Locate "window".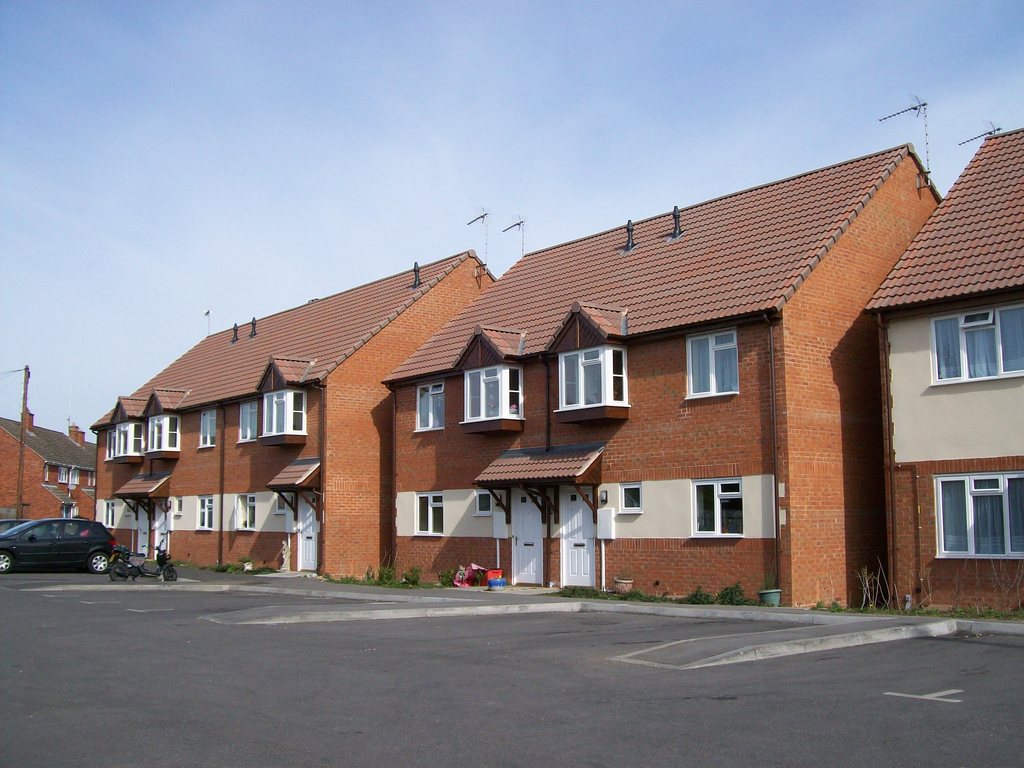
Bounding box: {"x1": 929, "y1": 312, "x2": 1023, "y2": 377}.
